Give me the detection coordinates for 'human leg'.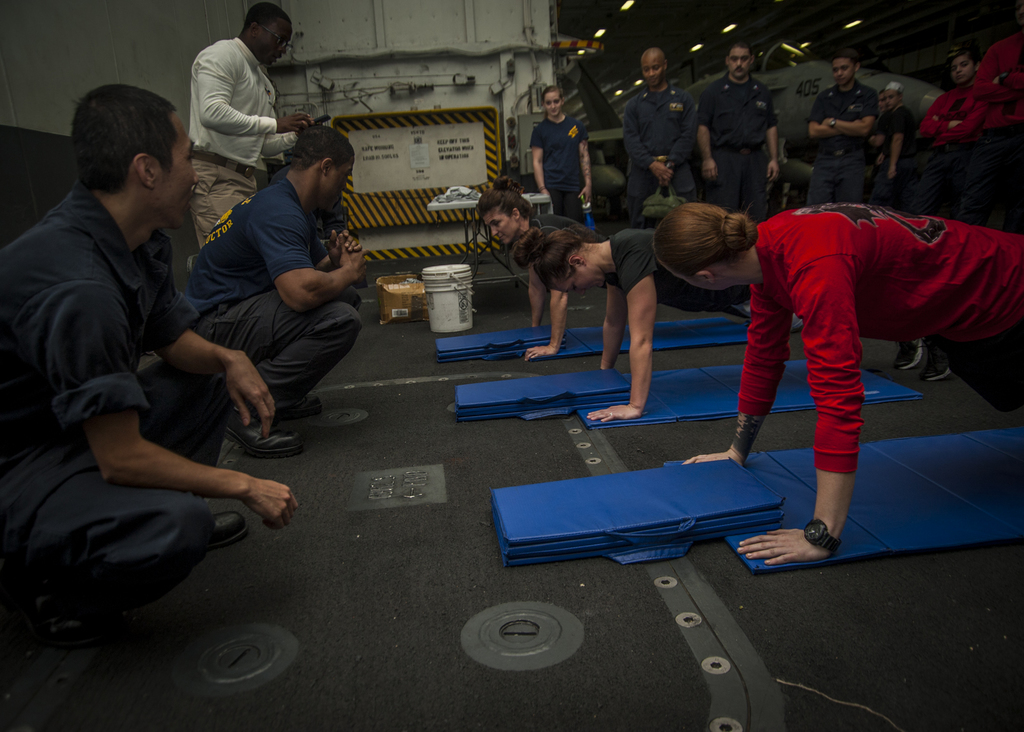
x1=563 y1=189 x2=584 y2=227.
